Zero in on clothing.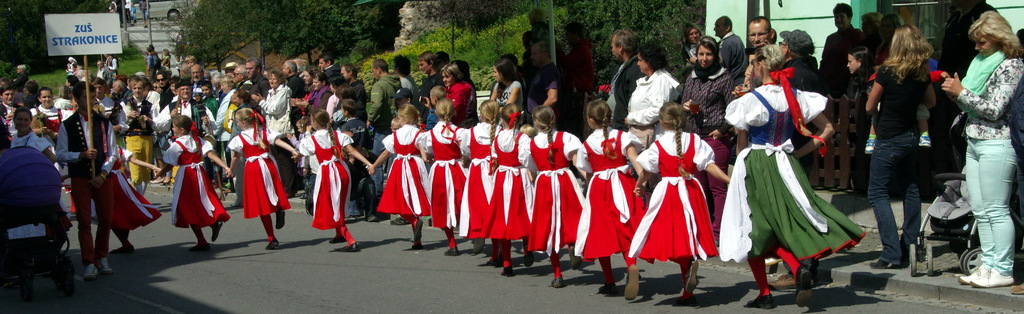
Zeroed in: locate(266, 79, 296, 174).
